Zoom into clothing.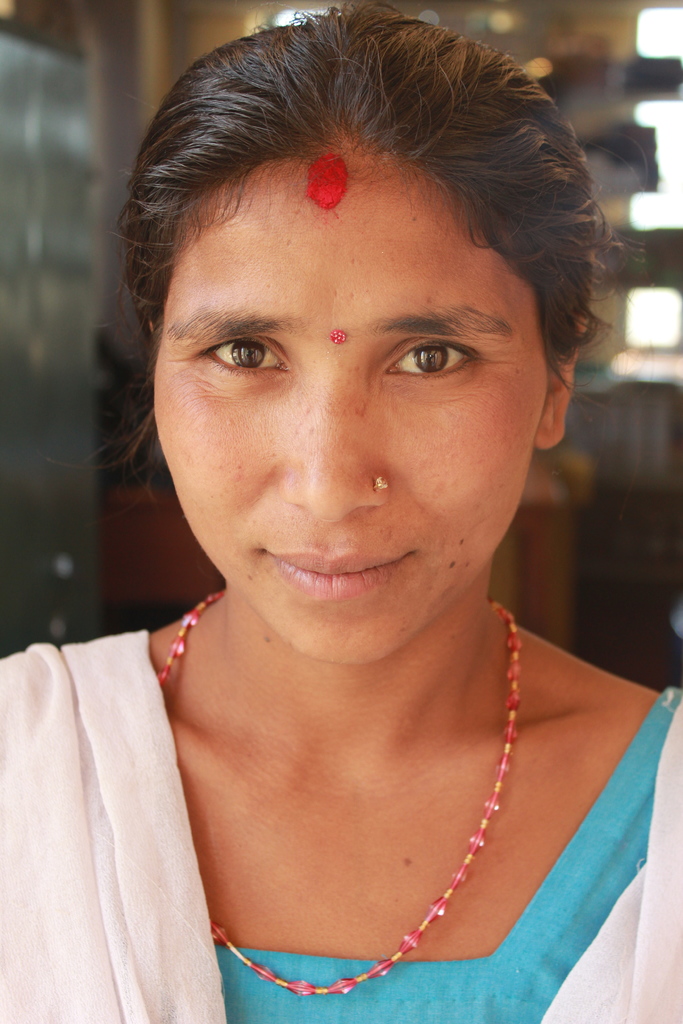
Zoom target: <region>51, 410, 637, 1004</region>.
